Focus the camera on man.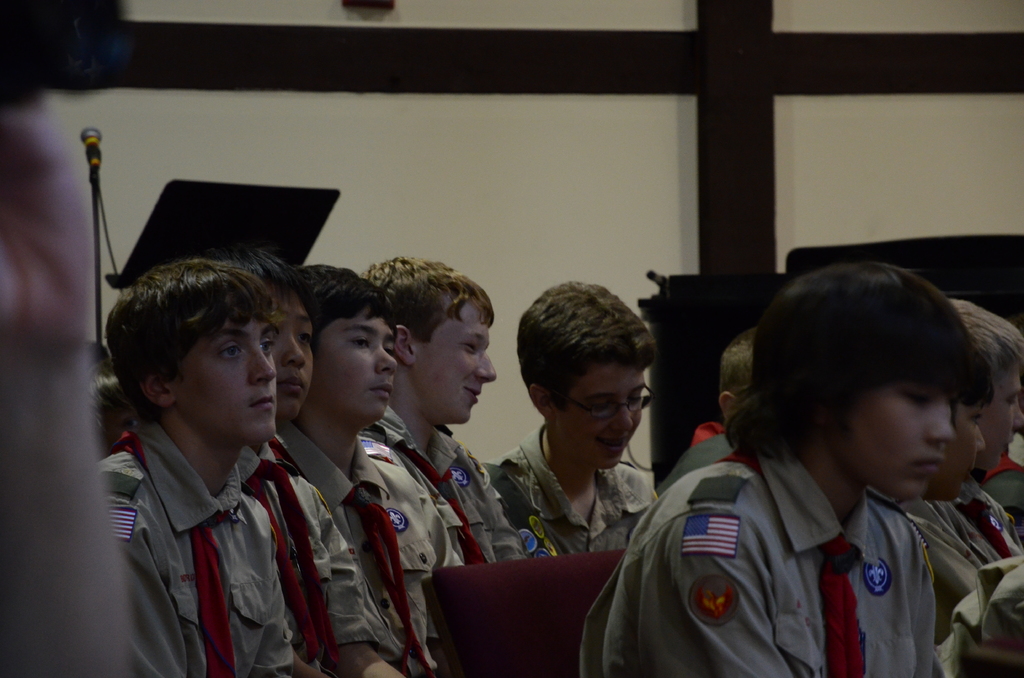
Focus region: rect(457, 302, 707, 608).
